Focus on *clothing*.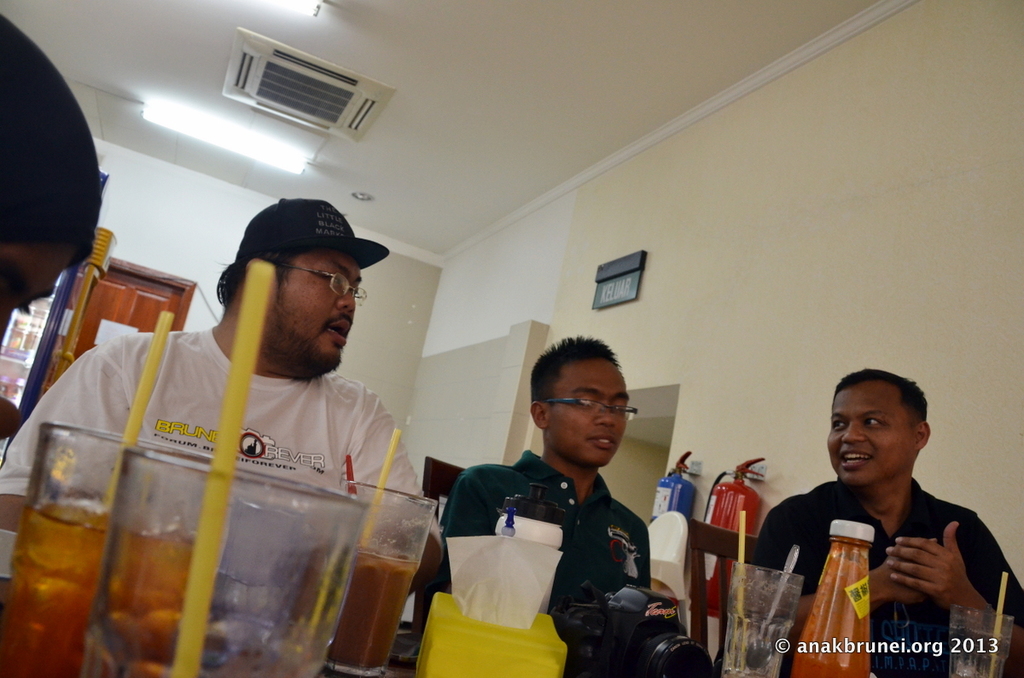
Focused at {"left": 759, "top": 481, "right": 1023, "bottom": 677}.
